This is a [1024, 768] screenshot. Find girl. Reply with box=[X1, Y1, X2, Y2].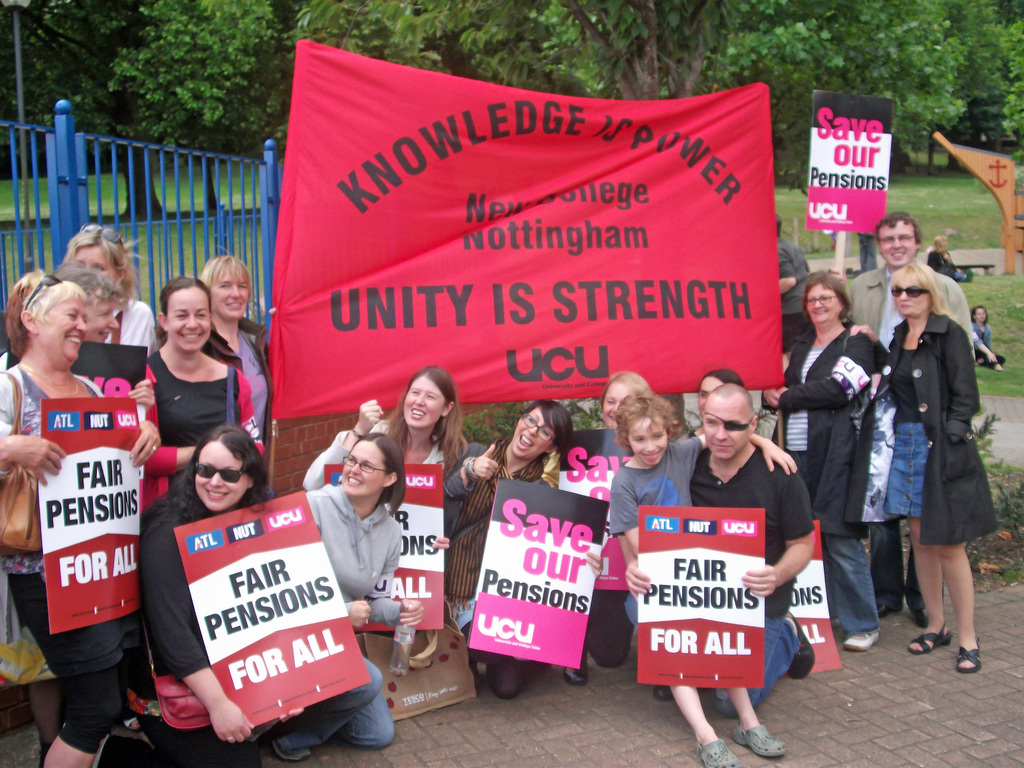
box=[451, 401, 562, 684].
